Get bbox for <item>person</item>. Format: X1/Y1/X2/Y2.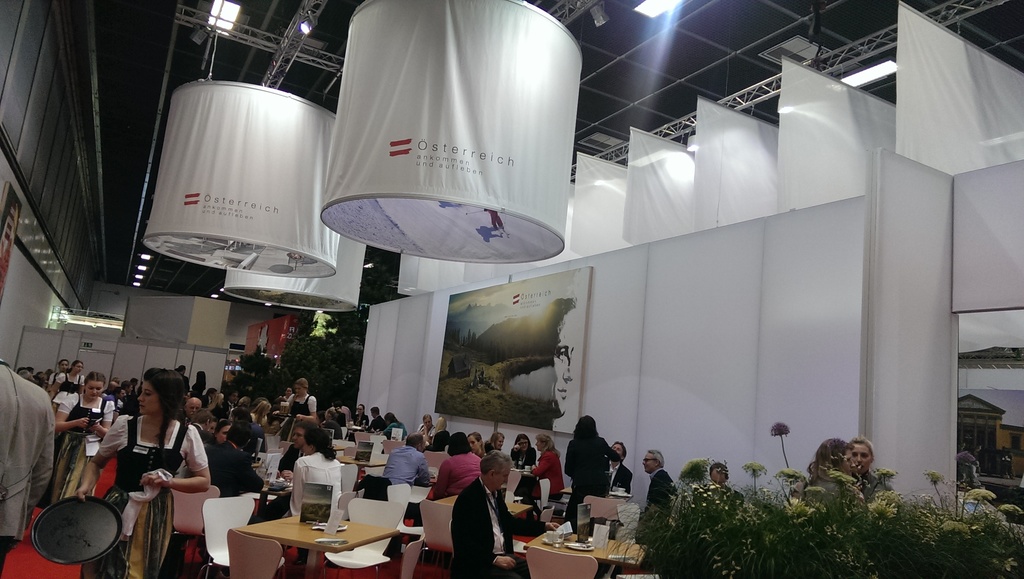
509/435/540/467.
